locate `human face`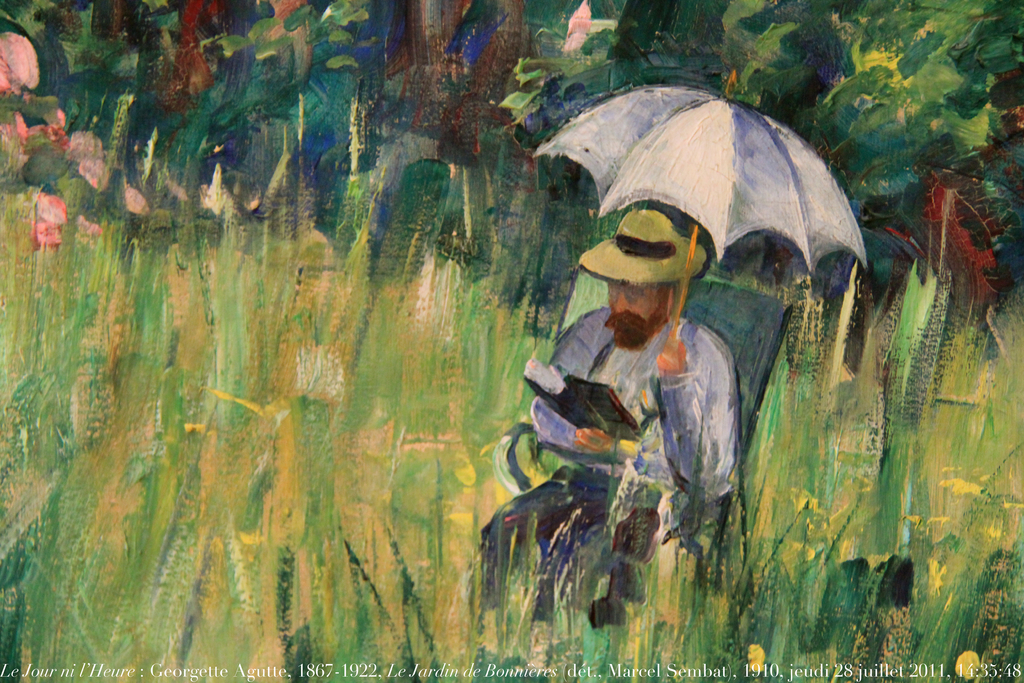
(607, 280, 672, 348)
